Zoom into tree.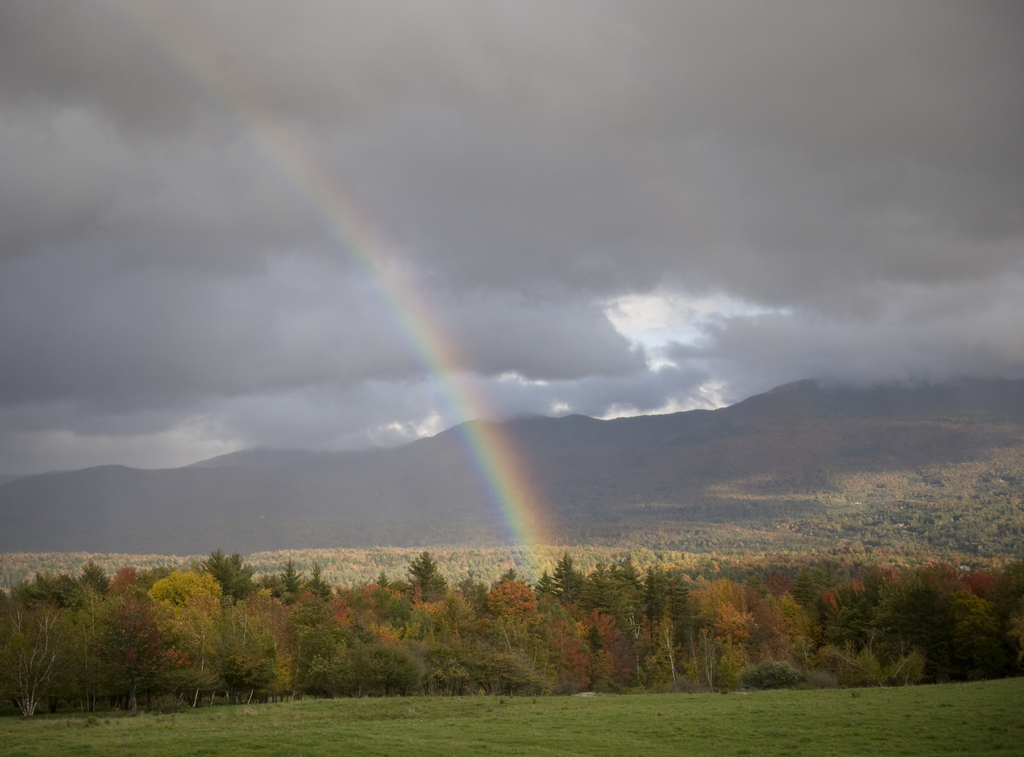
Zoom target: x1=392 y1=568 x2=602 y2=701.
